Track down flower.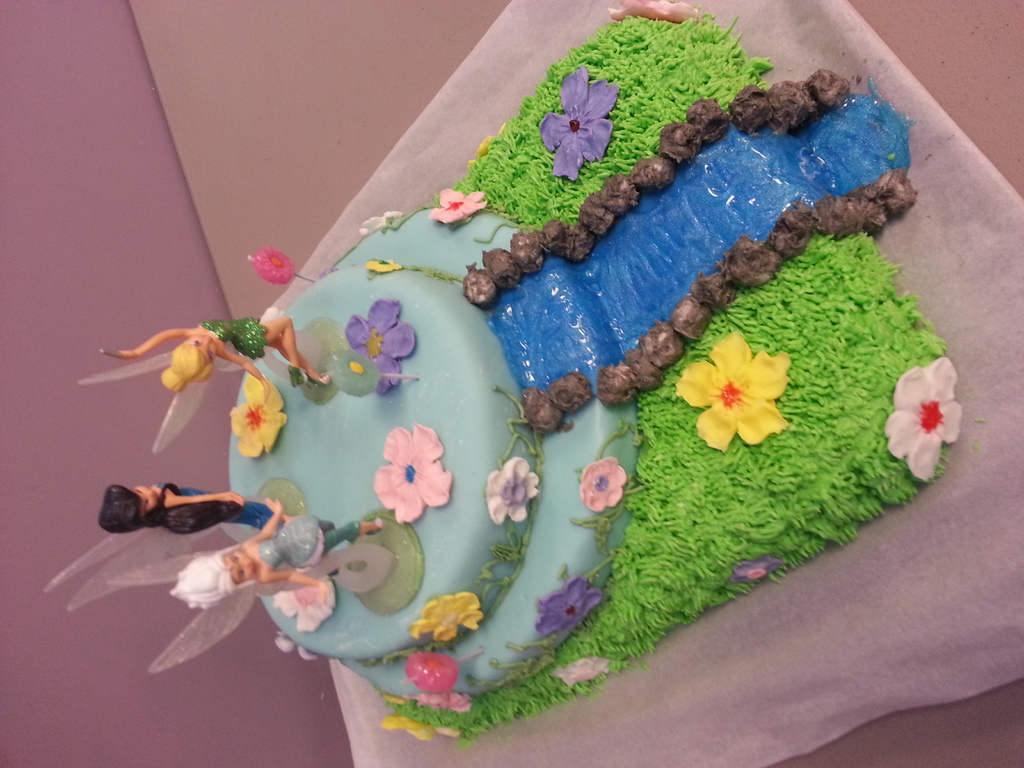
Tracked to pyautogui.locateOnScreen(361, 254, 401, 281).
